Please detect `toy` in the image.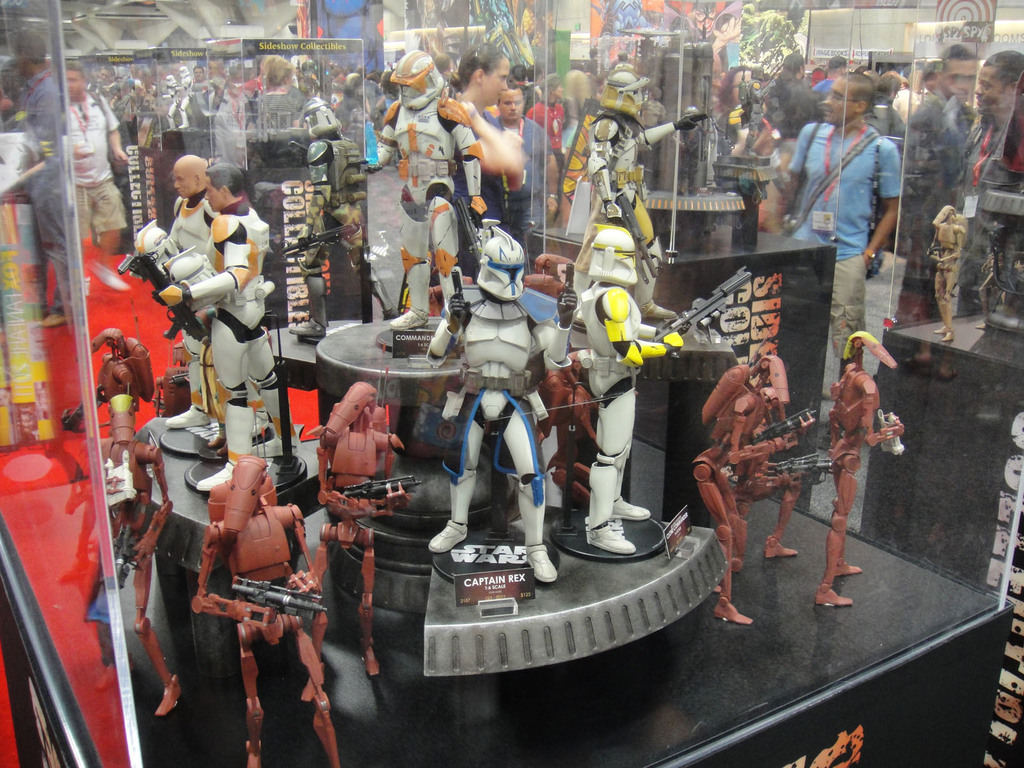
locate(739, 67, 762, 156).
